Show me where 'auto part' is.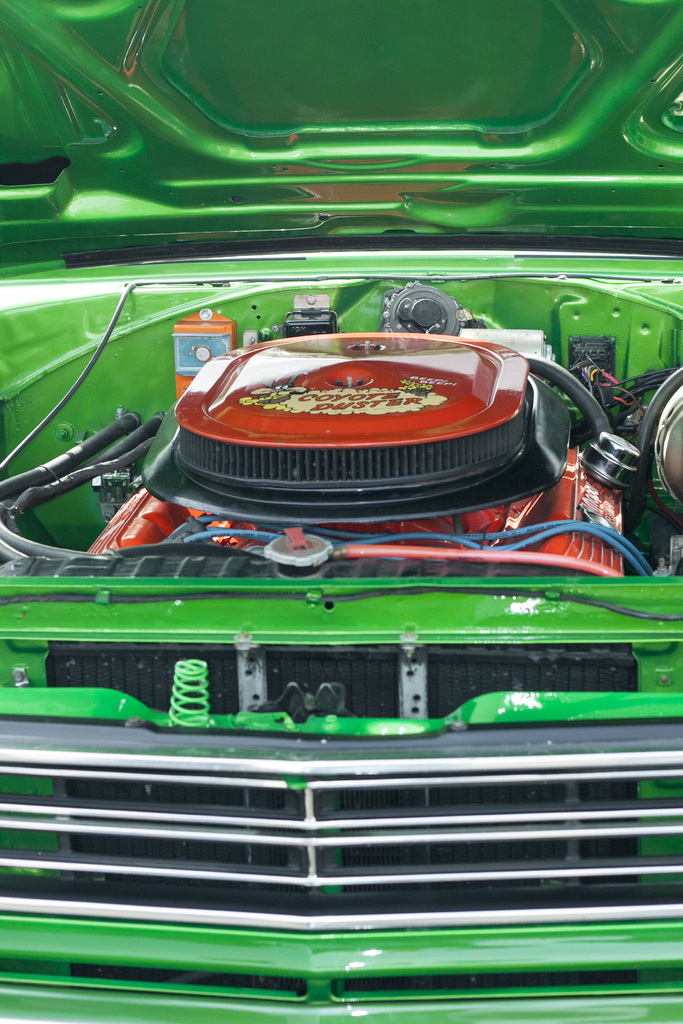
'auto part' is at region(0, 0, 682, 1023).
